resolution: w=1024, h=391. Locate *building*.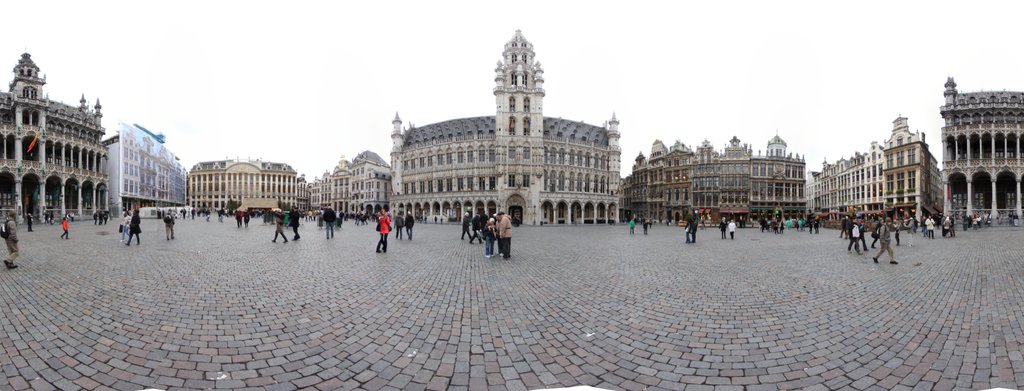
pyautogui.locateOnScreen(310, 152, 393, 219).
